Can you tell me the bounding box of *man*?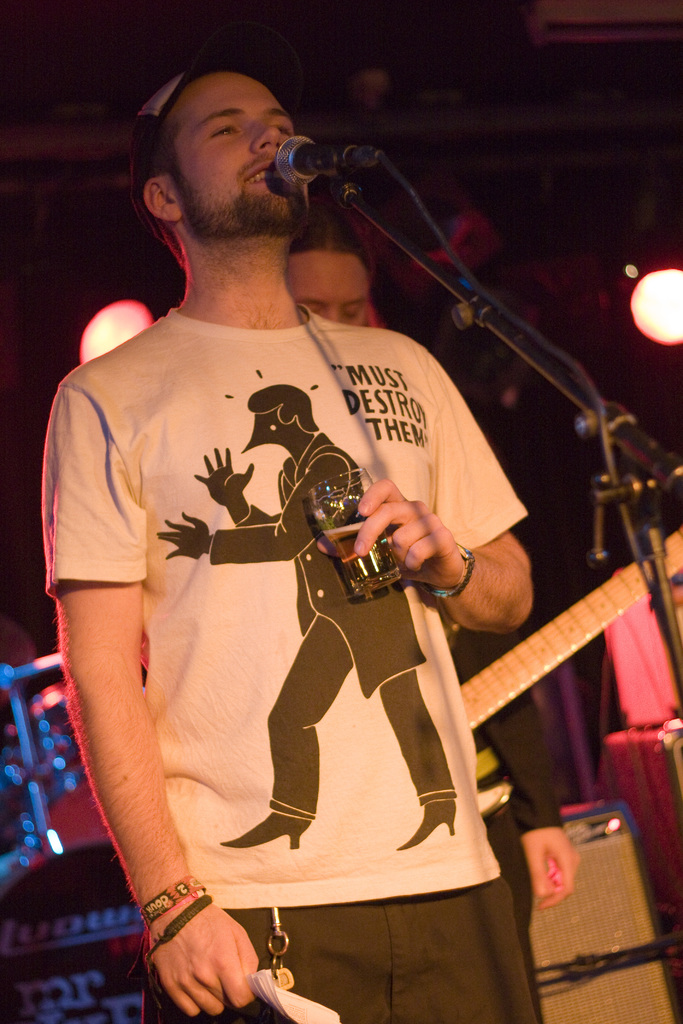
281,218,372,330.
